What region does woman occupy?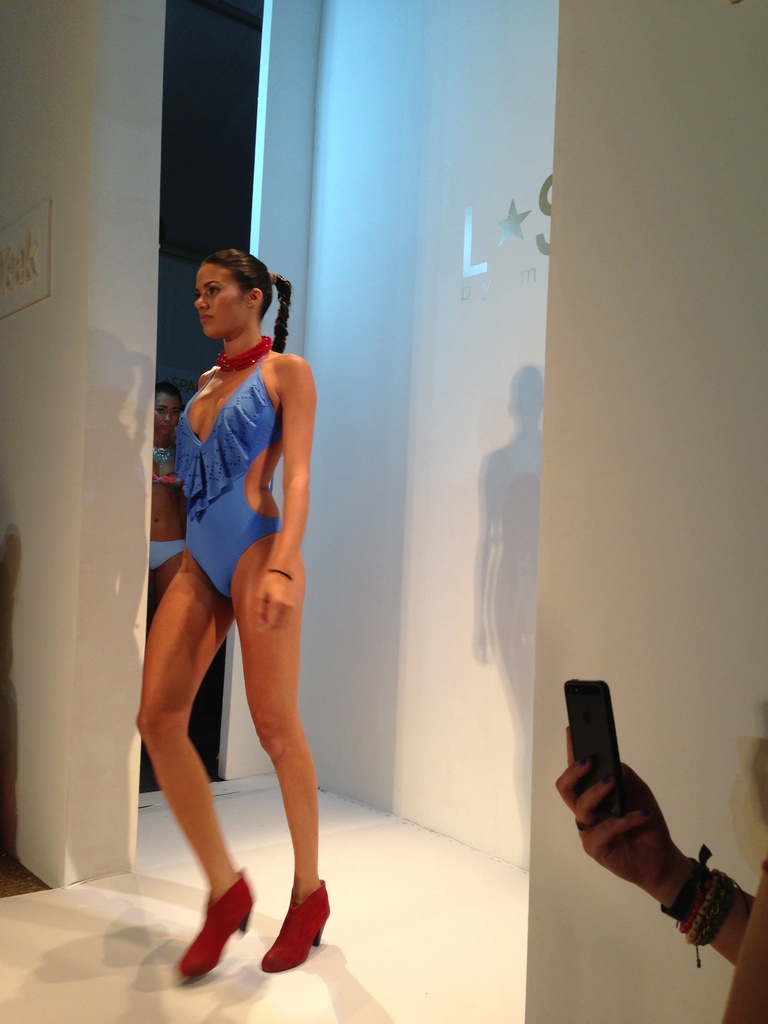
(x1=555, y1=721, x2=767, y2=1023).
